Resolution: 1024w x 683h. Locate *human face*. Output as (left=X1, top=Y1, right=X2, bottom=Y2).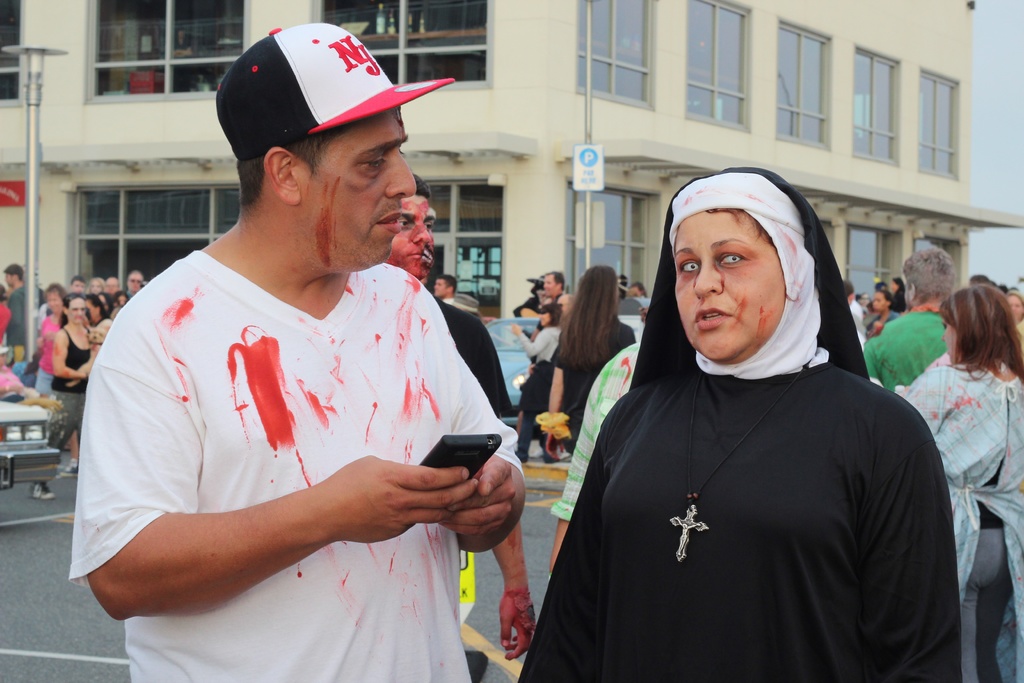
(left=44, top=290, right=63, bottom=314).
